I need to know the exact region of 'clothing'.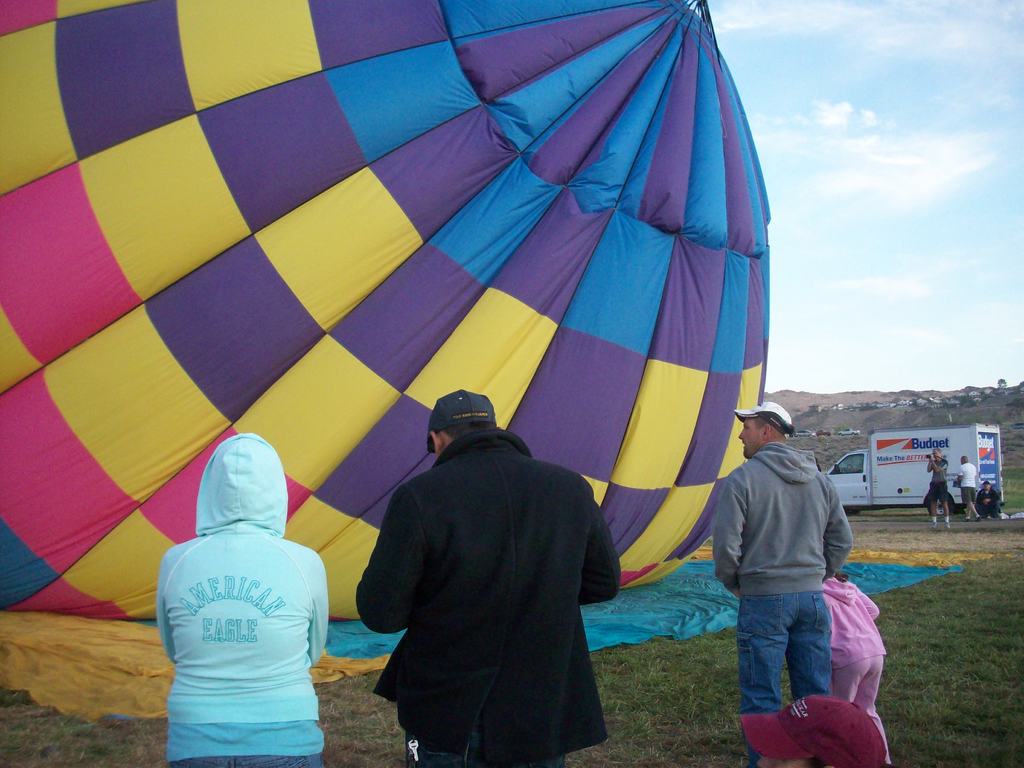
Region: x1=157 y1=428 x2=325 y2=767.
